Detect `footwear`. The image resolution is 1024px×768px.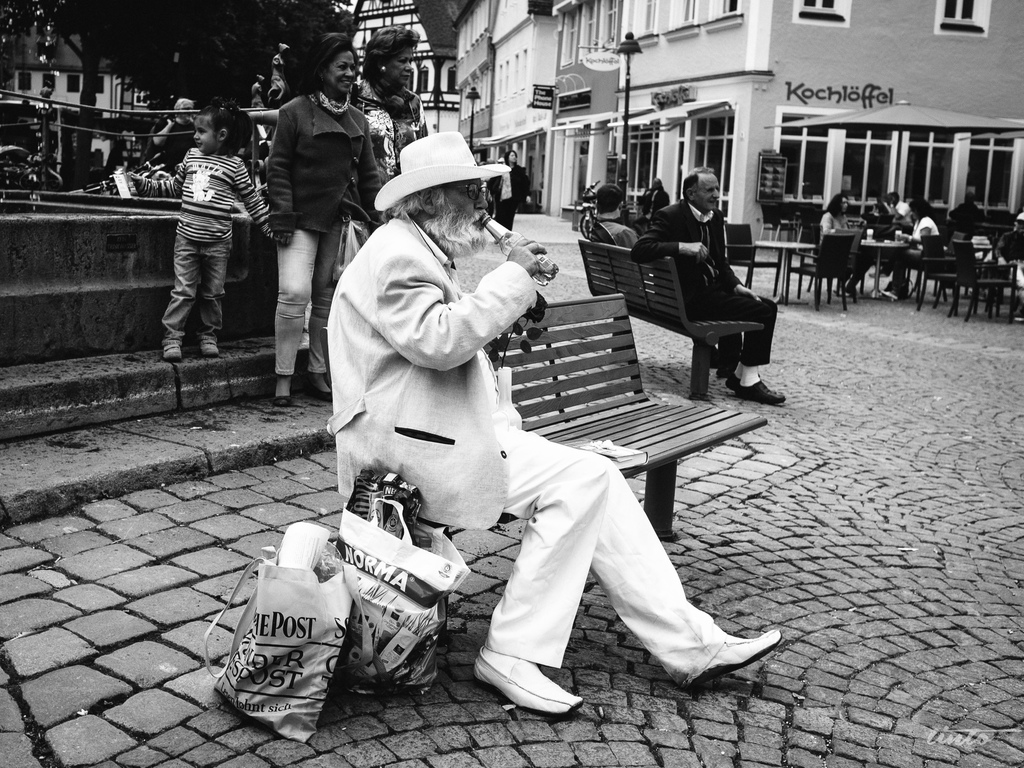
pyautogui.locateOnScreen(724, 372, 738, 389).
